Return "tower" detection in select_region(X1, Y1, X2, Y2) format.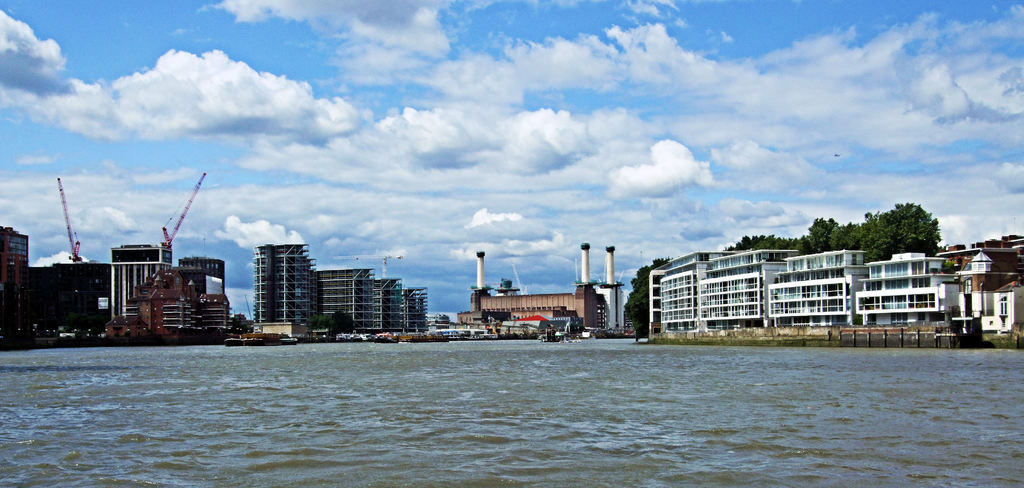
select_region(102, 244, 173, 333).
